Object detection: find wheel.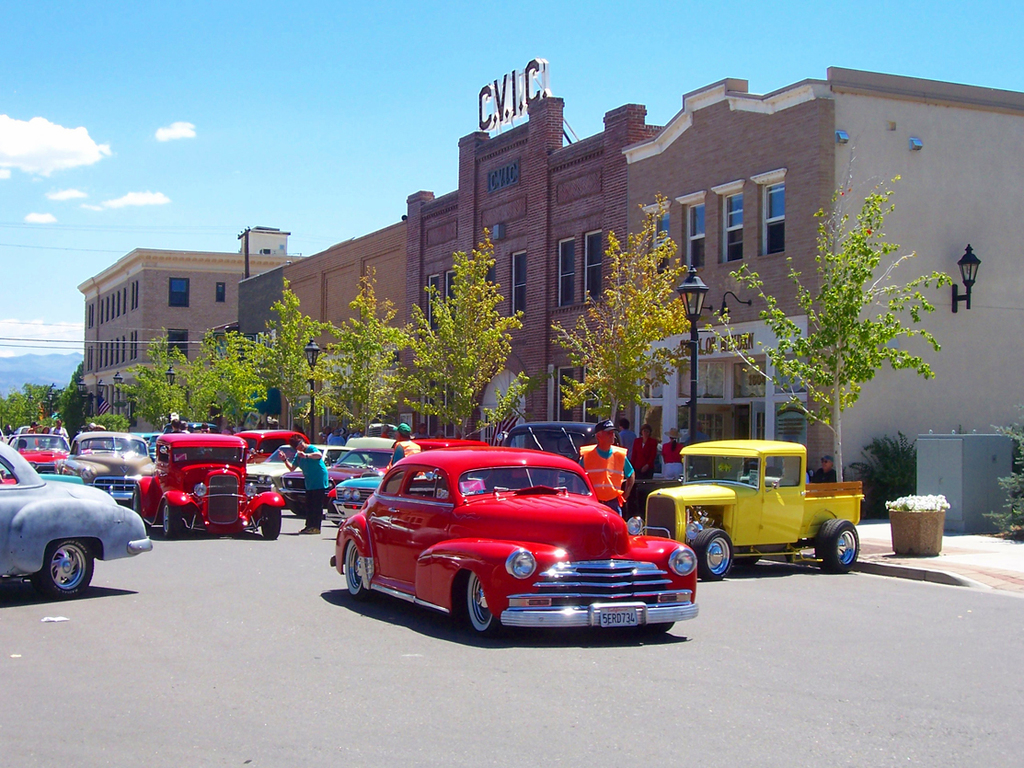
rect(345, 539, 371, 601).
